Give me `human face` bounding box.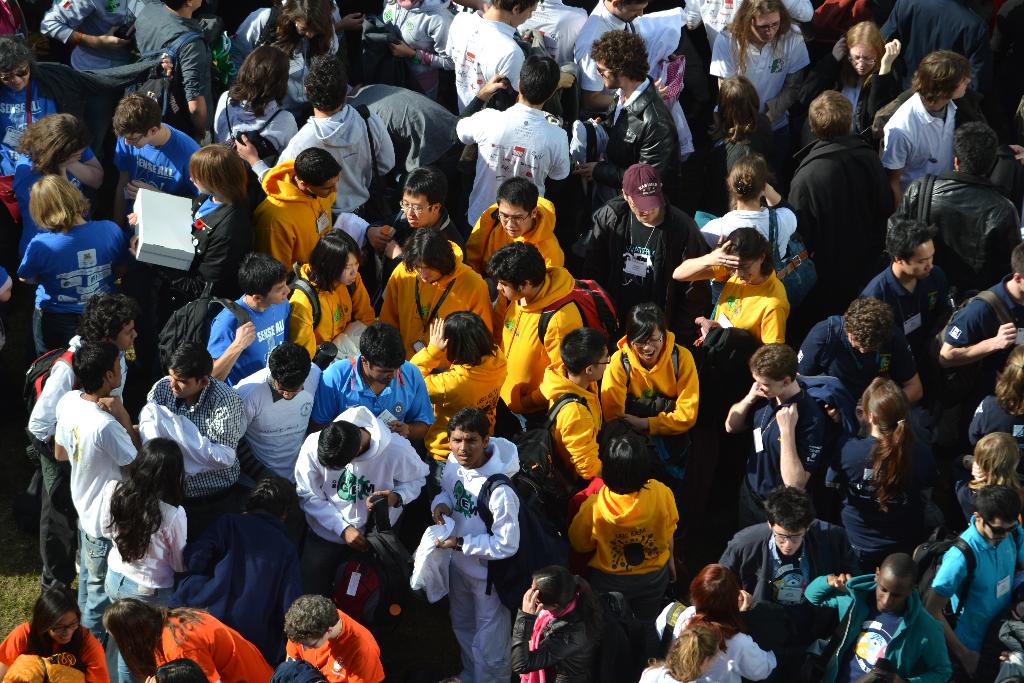
bbox=[416, 265, 437, 283].
